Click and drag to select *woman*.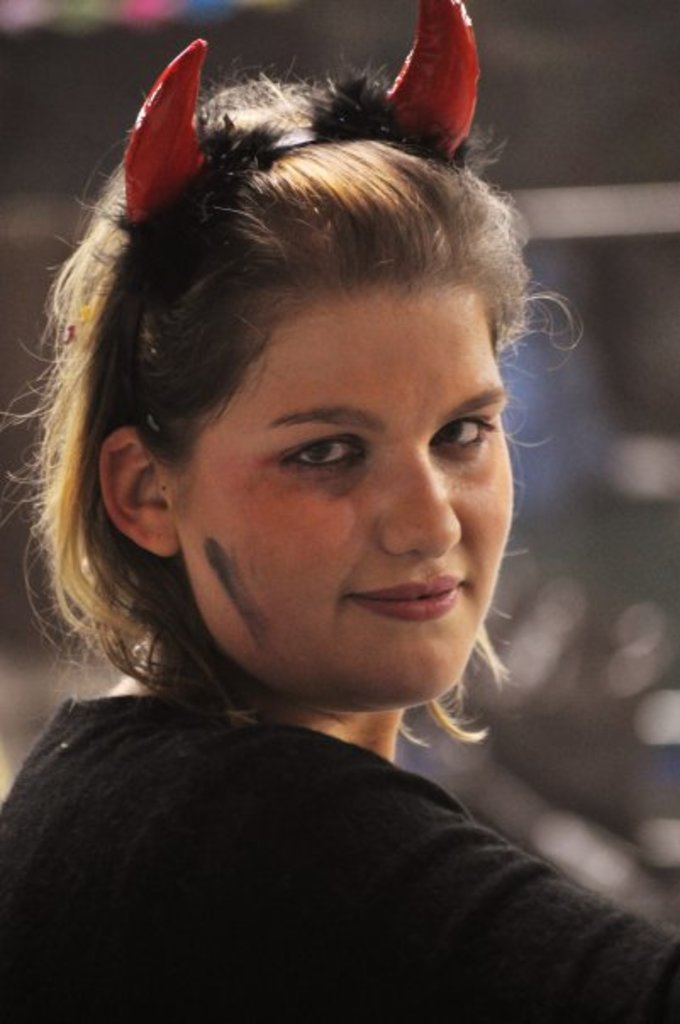
Selection: 0:3:678:1022.
